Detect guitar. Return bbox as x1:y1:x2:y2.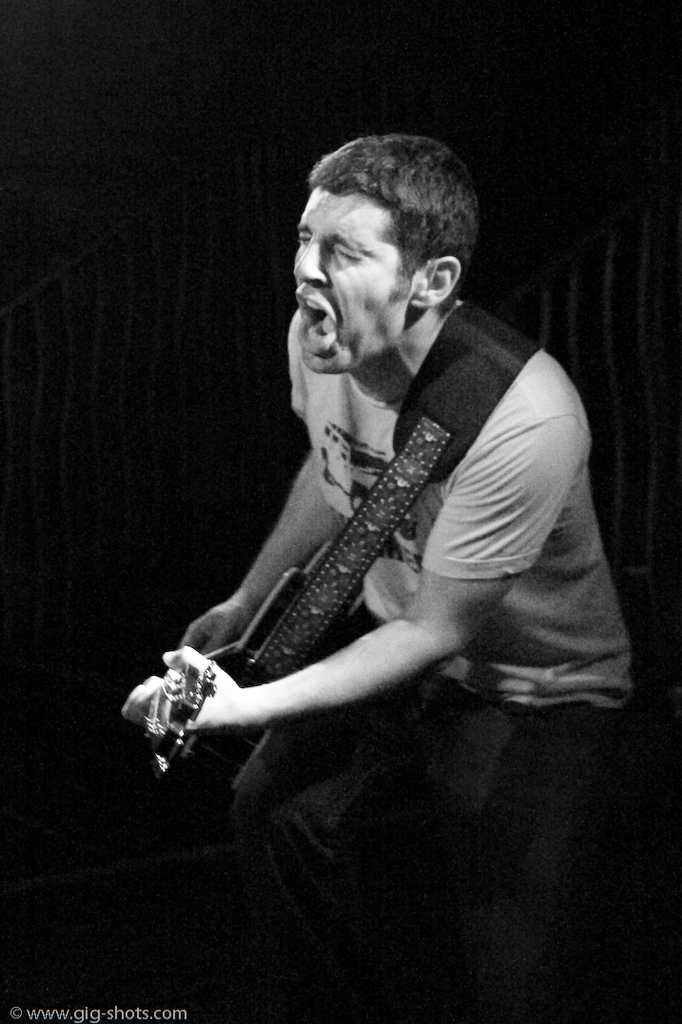
144:541:371:800.
